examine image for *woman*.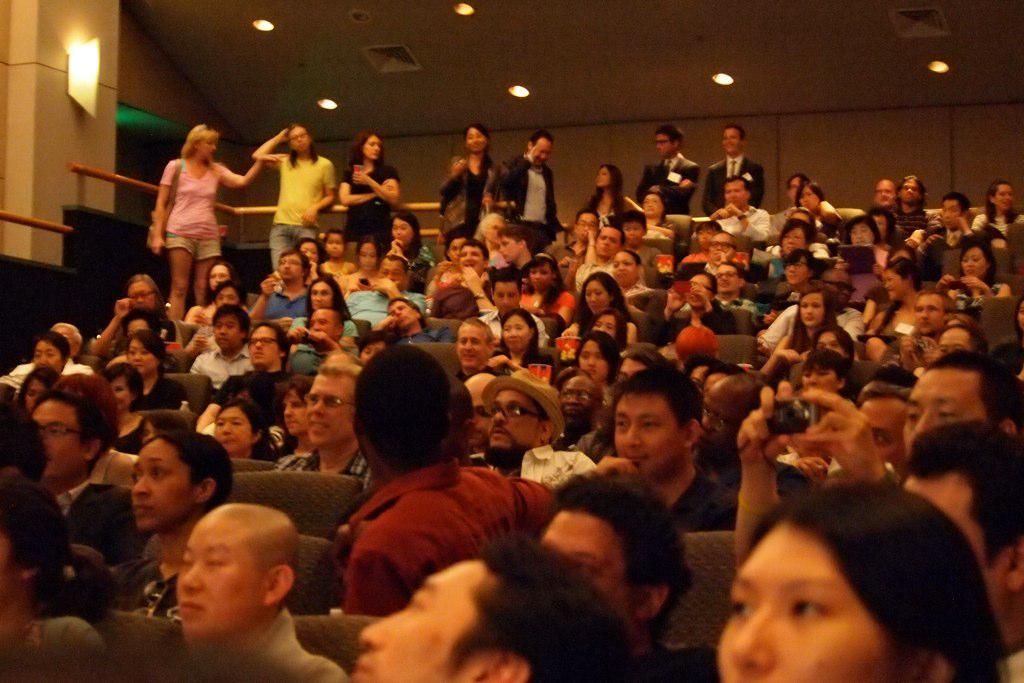
Examination result: 585,312,622,348.
